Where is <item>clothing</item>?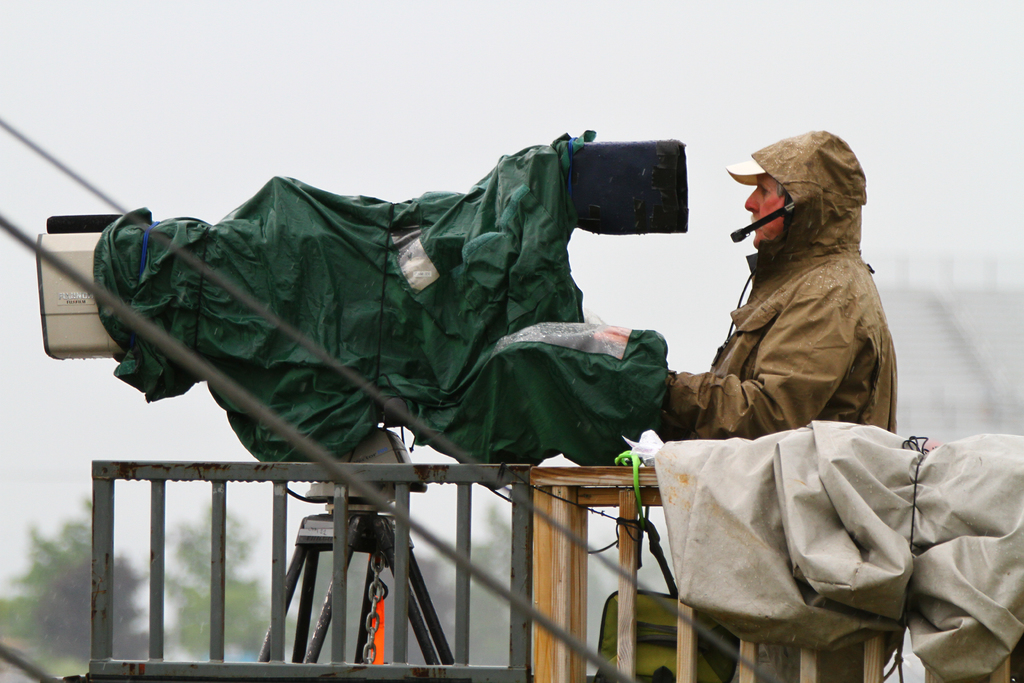
region(644, 130, 893, 441).
